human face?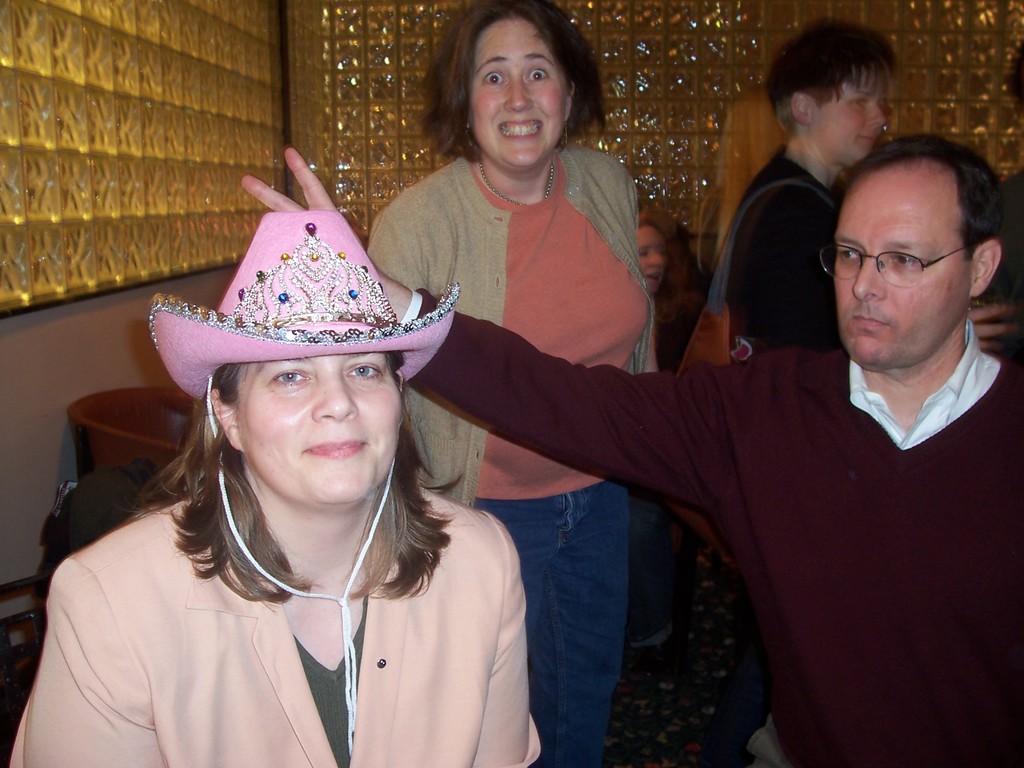
206 355 417 508
